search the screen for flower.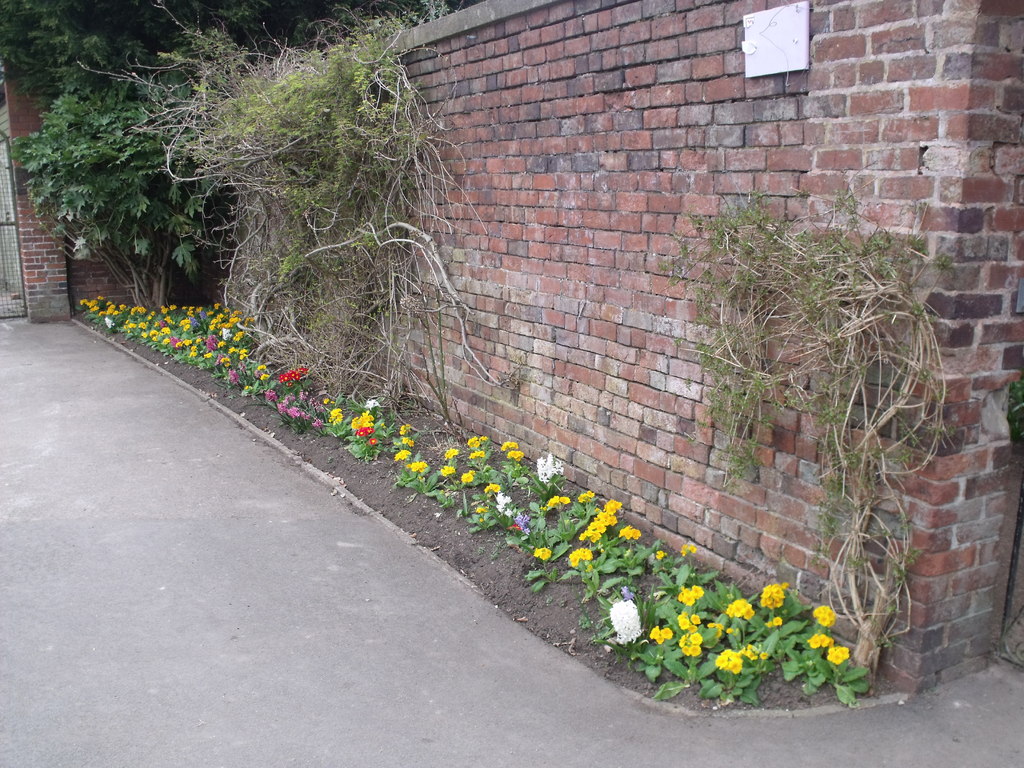
Found at [left=400, top=424, right=408, bottom=442].
